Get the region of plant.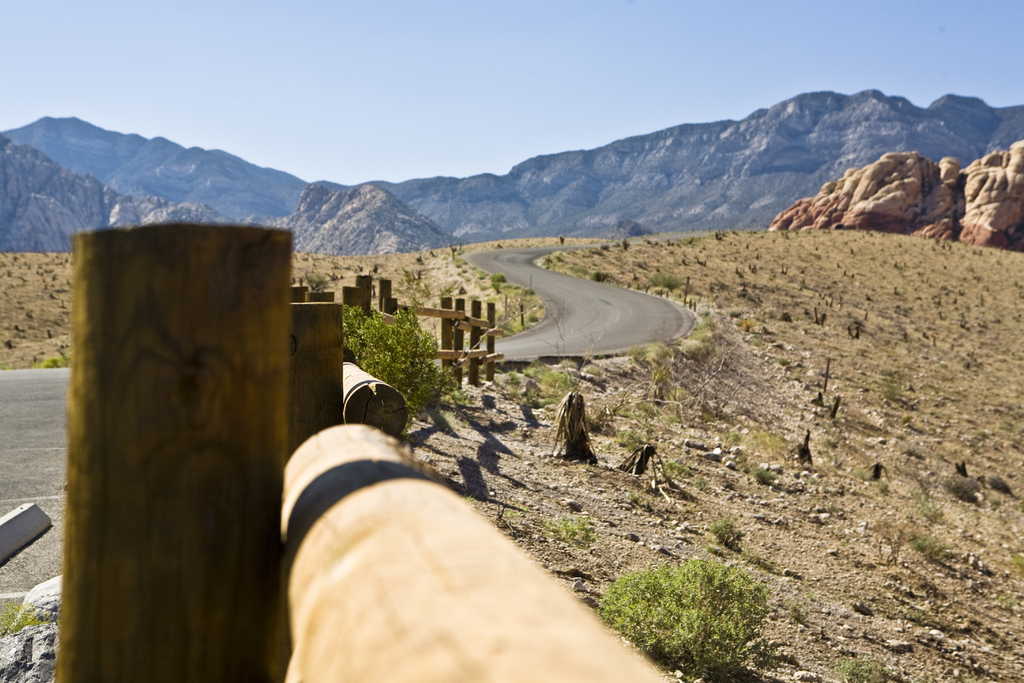
<bbox>349, 300, 473, 418</bbox>.
